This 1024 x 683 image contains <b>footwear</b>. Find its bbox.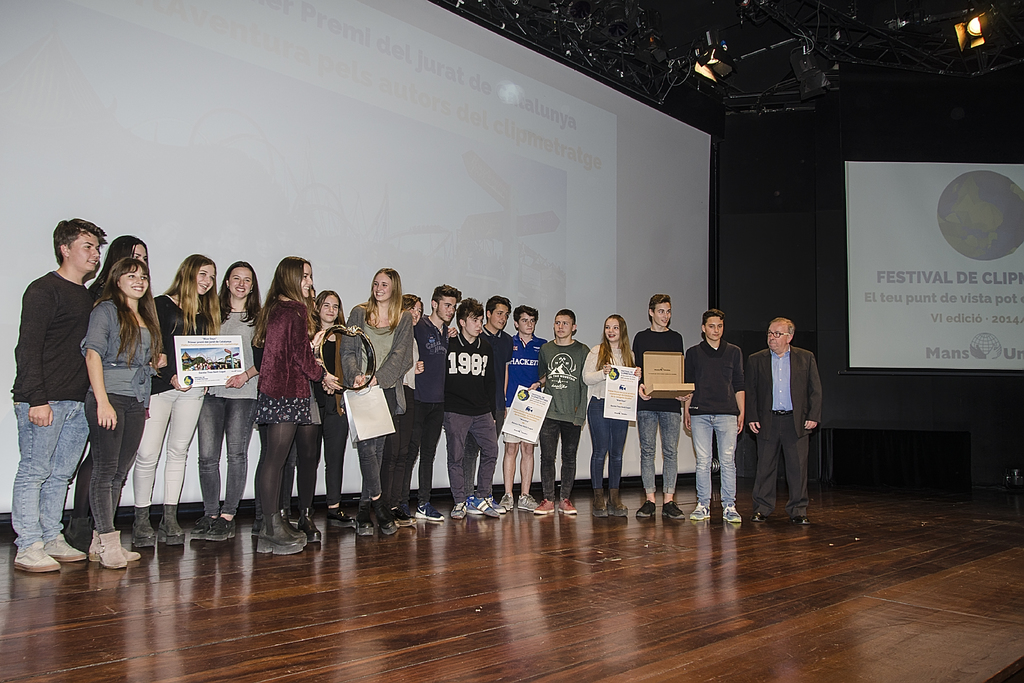
locate(259, 511, 302, 547).
